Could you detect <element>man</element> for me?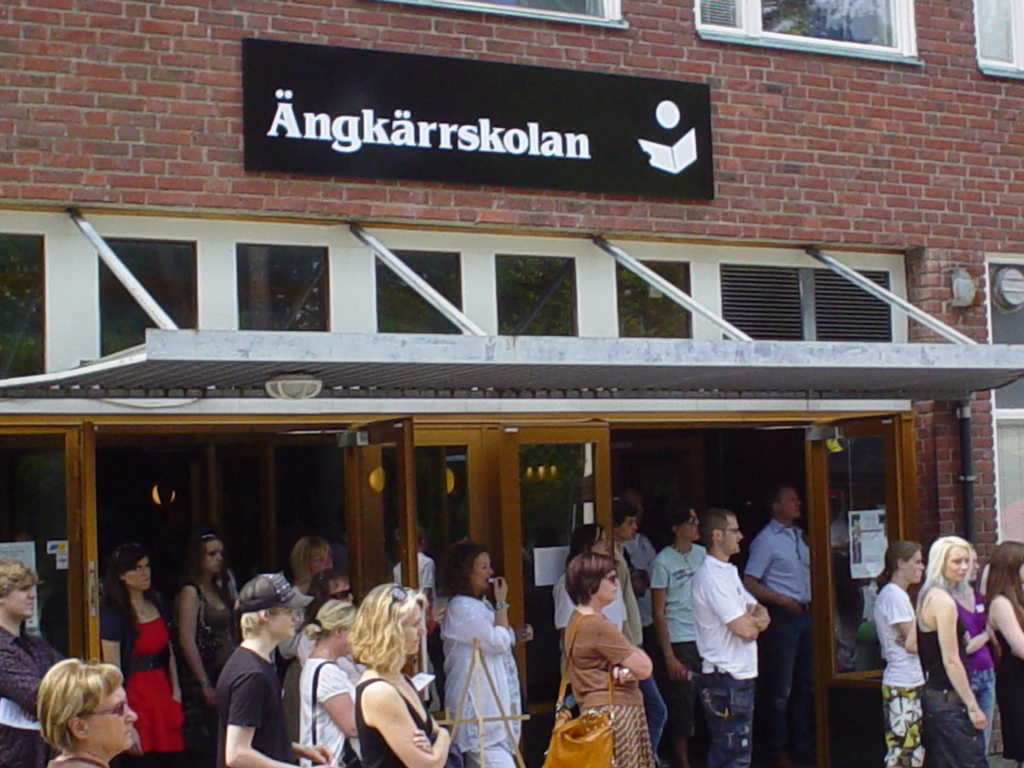
Detection result: <bbox>214, 573, 335, 767</bbox>.
